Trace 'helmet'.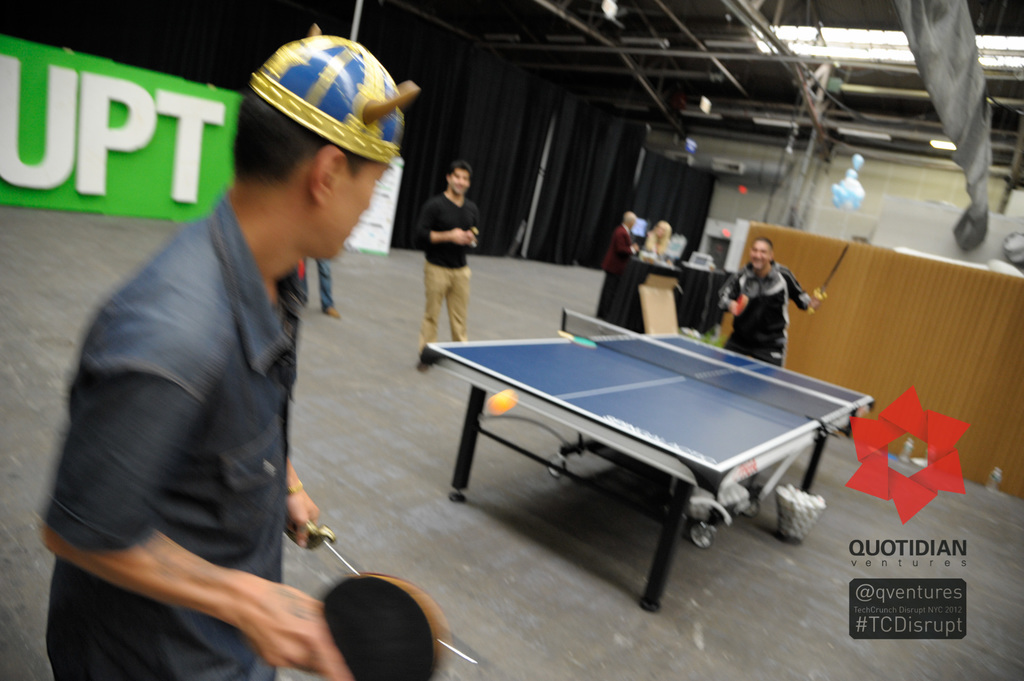
Traced to 247/23/417/164.
